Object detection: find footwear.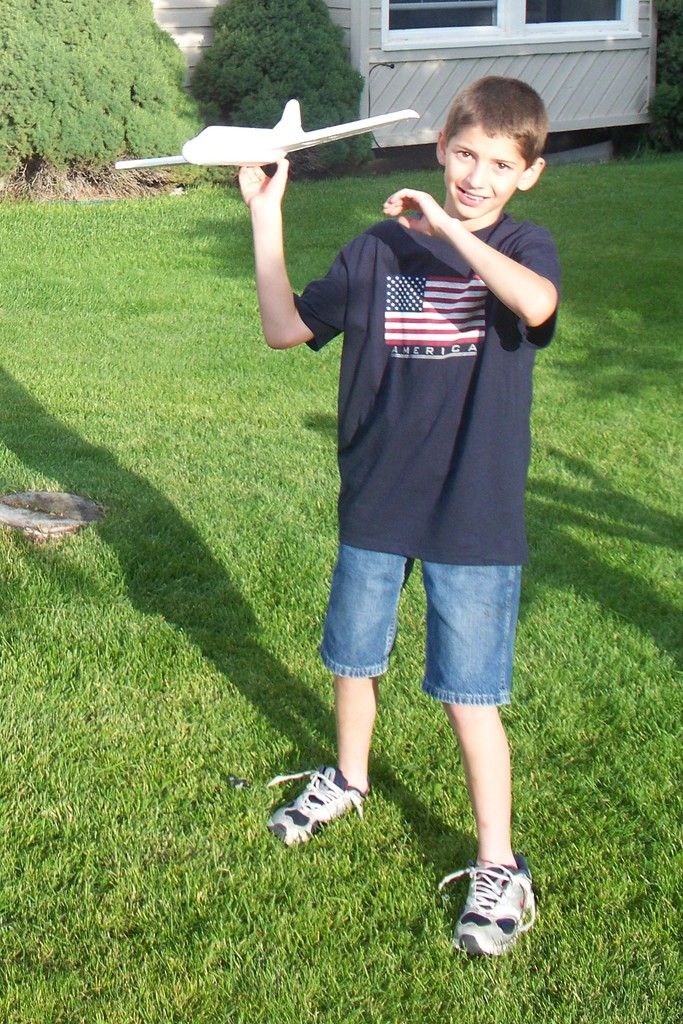
l=279, t=772, r=374, b=856.
